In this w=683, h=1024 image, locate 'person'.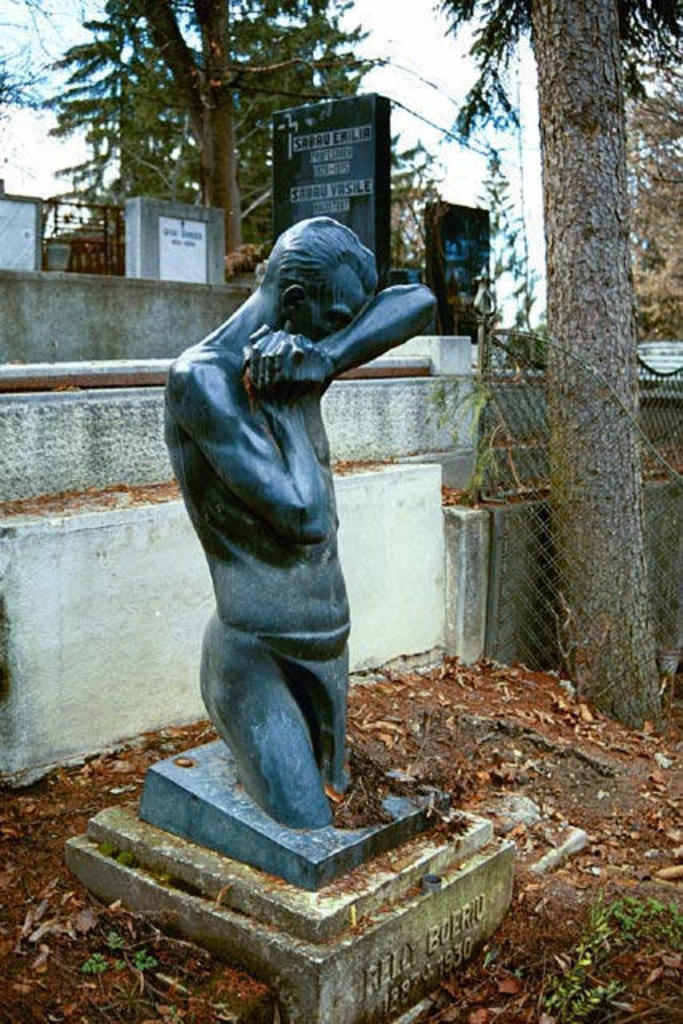
Bounding box: 168,139,462,894.
